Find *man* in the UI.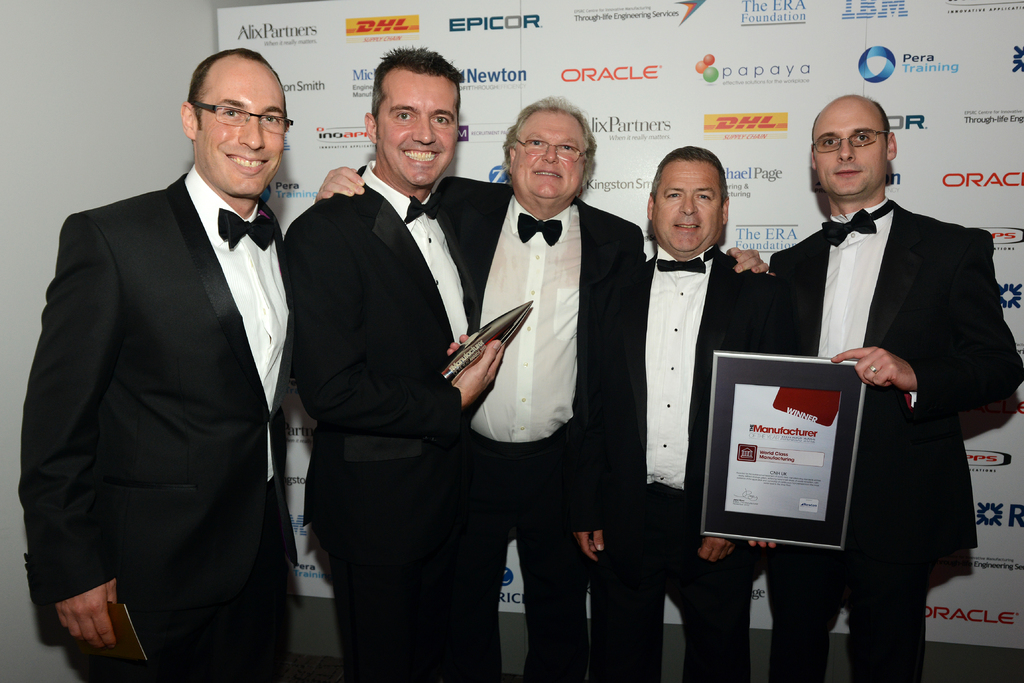
UI element at [567, 137, 773, 682].
